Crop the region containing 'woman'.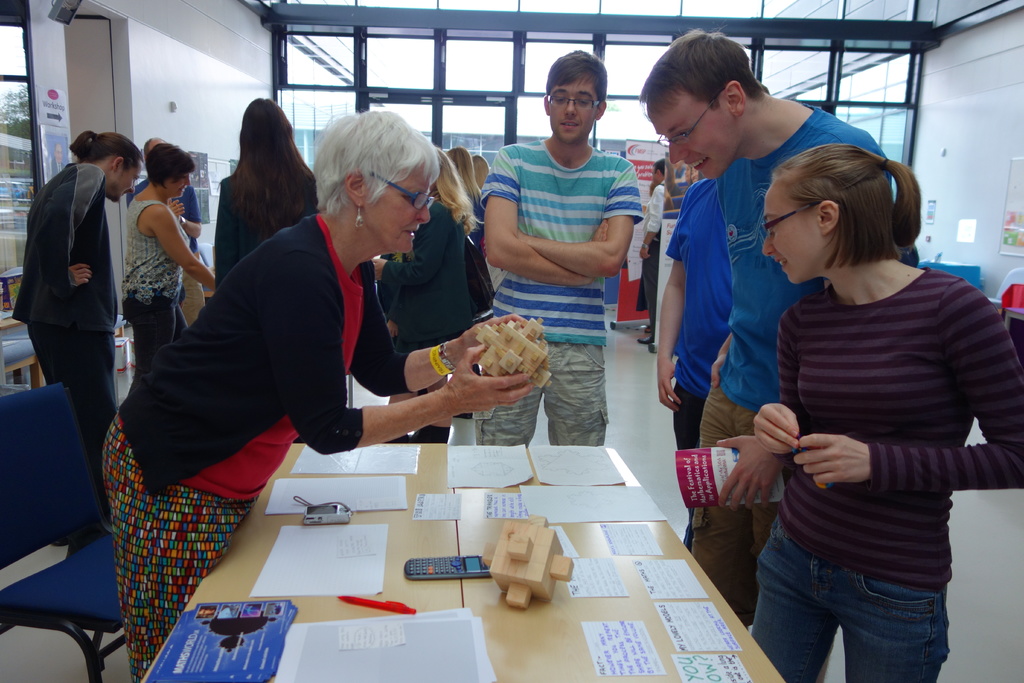
Crop region: box(217, 97, 318, 284).
